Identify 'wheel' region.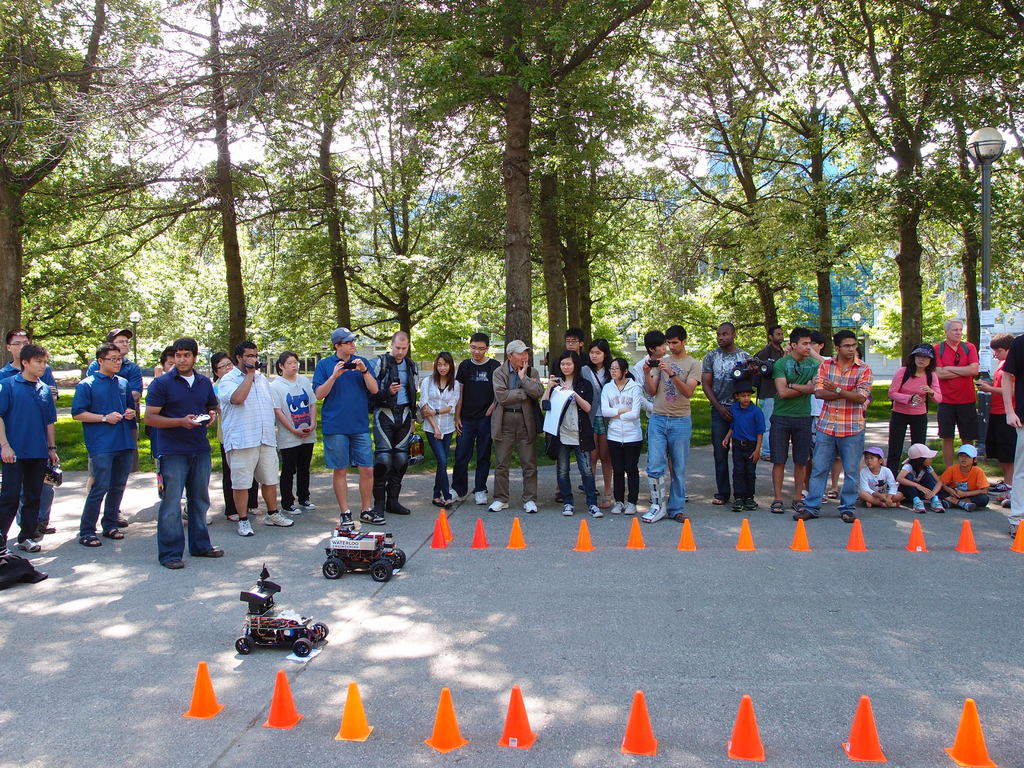
Region: (325, 557, 345, 580).
